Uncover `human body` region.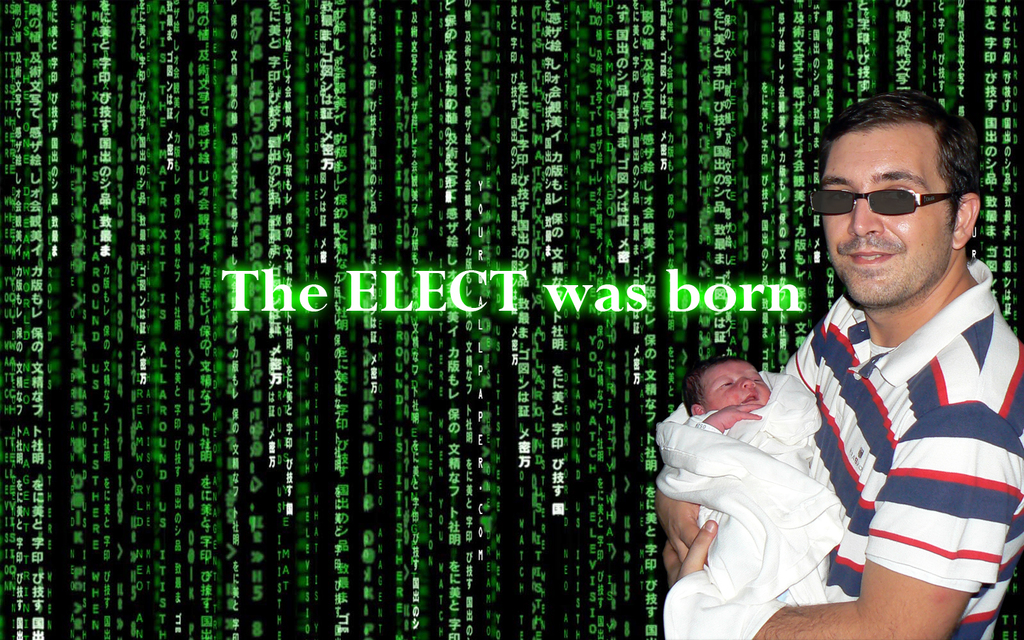
Uncovered: BBox(681, 351, 769, 639).
